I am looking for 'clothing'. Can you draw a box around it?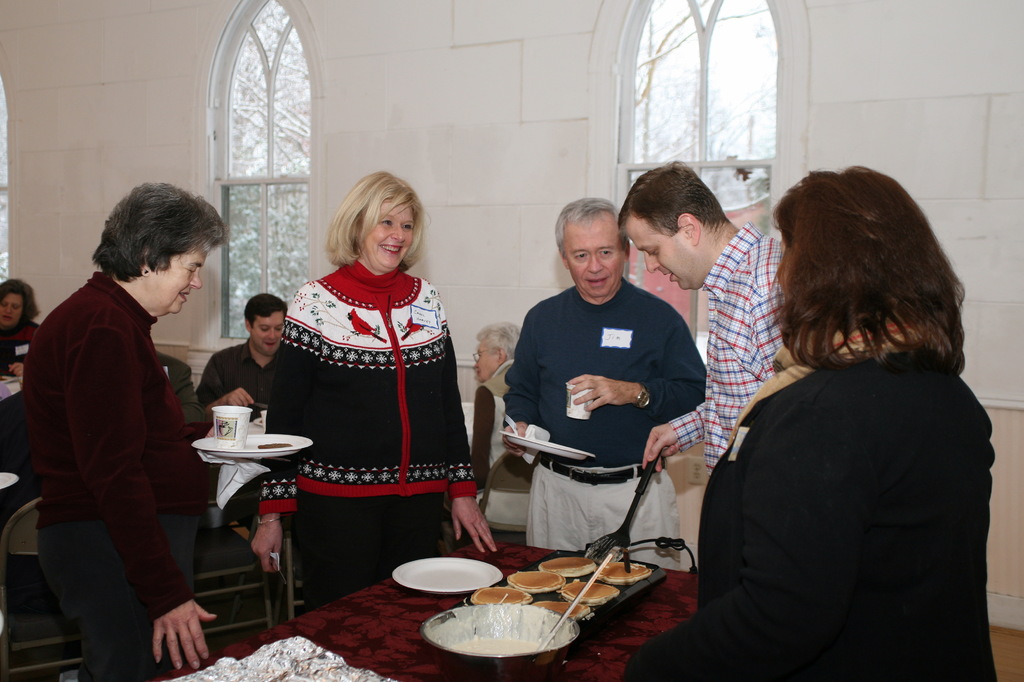
Sure, the bounding box is Rect(0, 390, 68, 618).
